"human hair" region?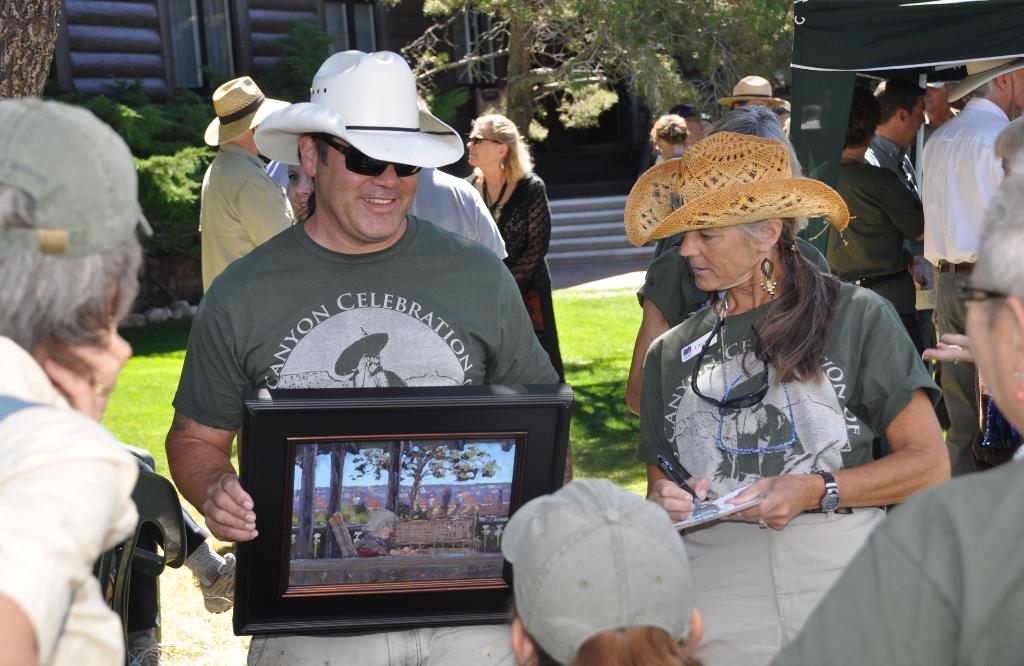
BBox(765, 95, 792, 114)
